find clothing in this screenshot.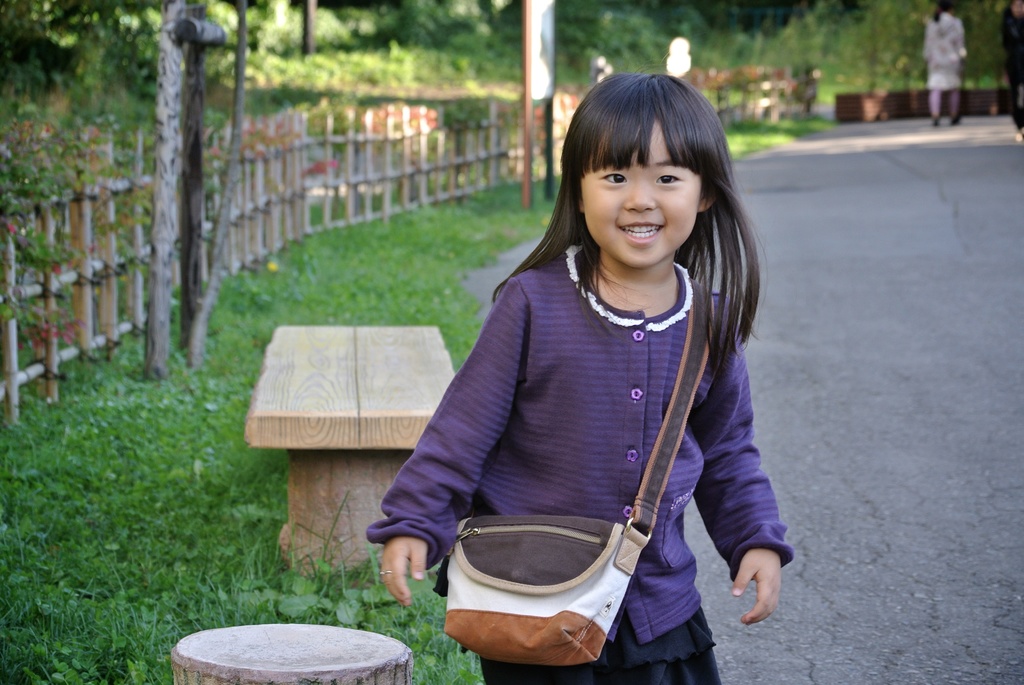
The bounding box for clothing is crop(362, 229, 789, 684).
